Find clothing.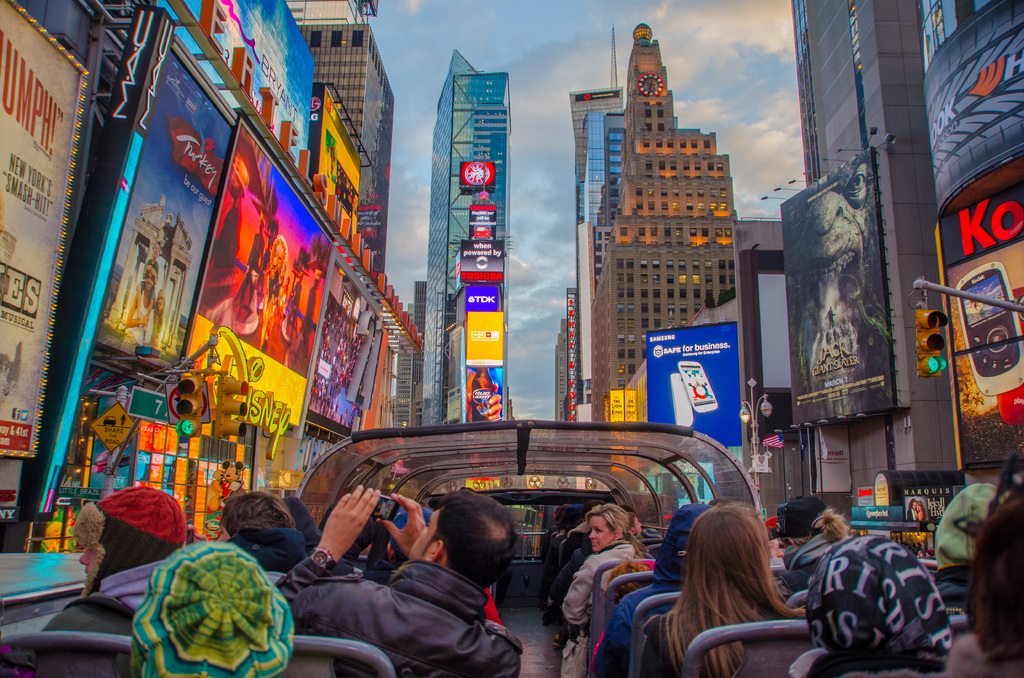
bbox(636, 609, 712, 677).
